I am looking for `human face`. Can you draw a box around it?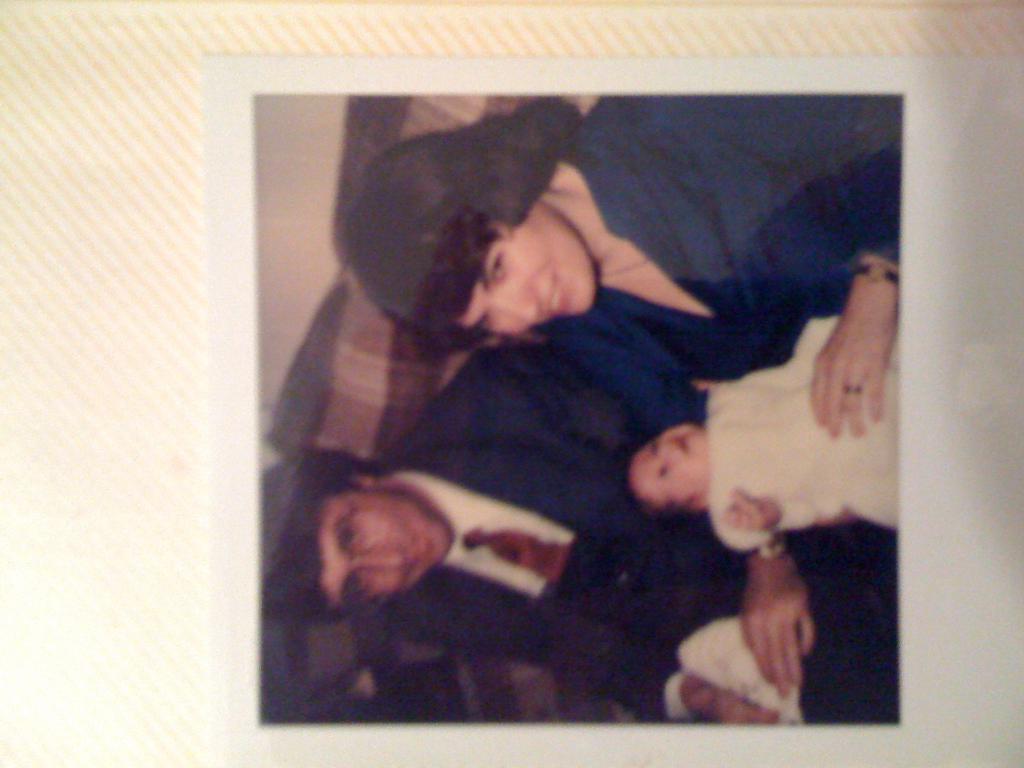
Sure, the bounding box is left=325, top=499, right=452, bottom=593.
